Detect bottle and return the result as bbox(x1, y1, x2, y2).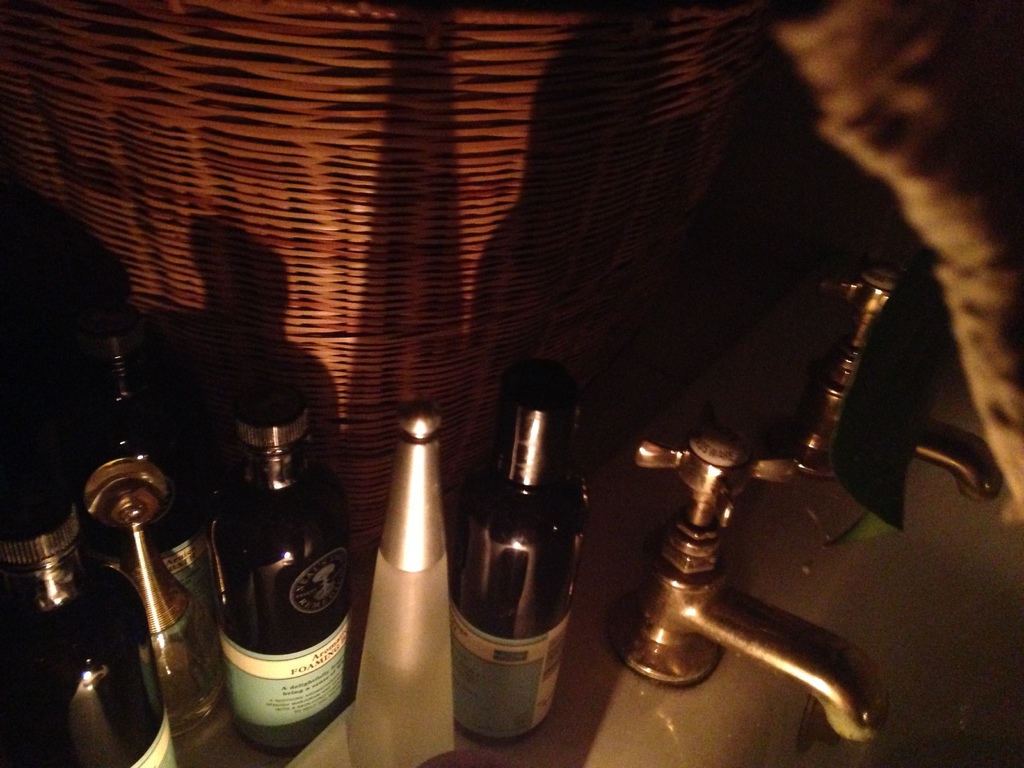
bbox(197, 410, 361, 733).
